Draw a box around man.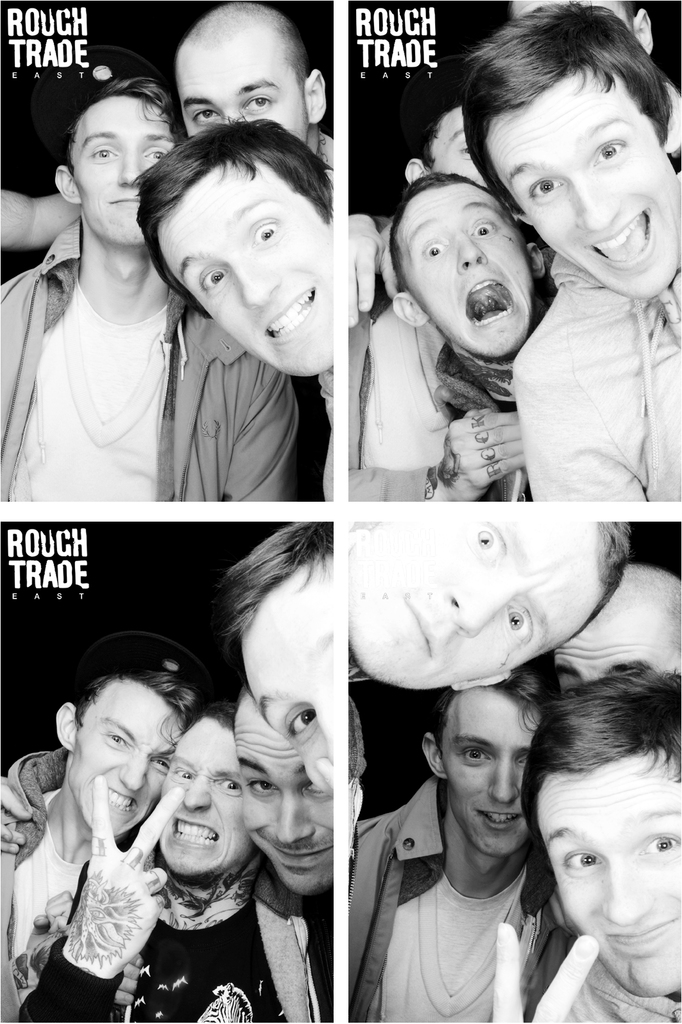
box(0, 85, 289, 499).
